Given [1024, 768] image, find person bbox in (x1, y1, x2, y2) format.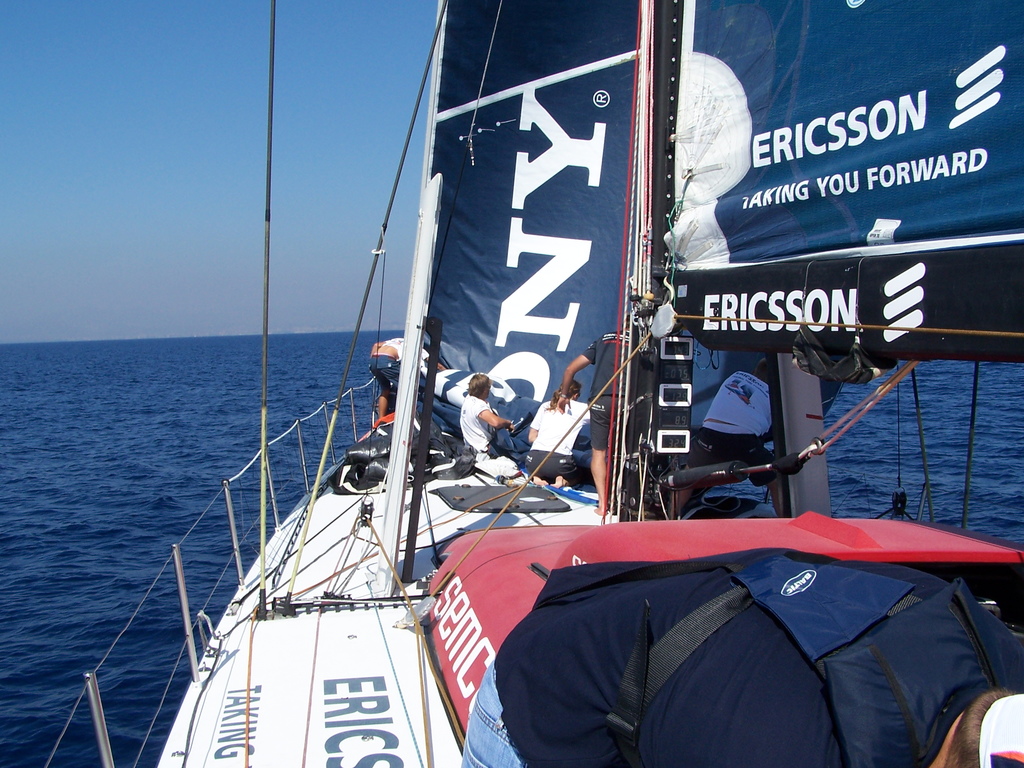
(418, 342, 431, 392).
